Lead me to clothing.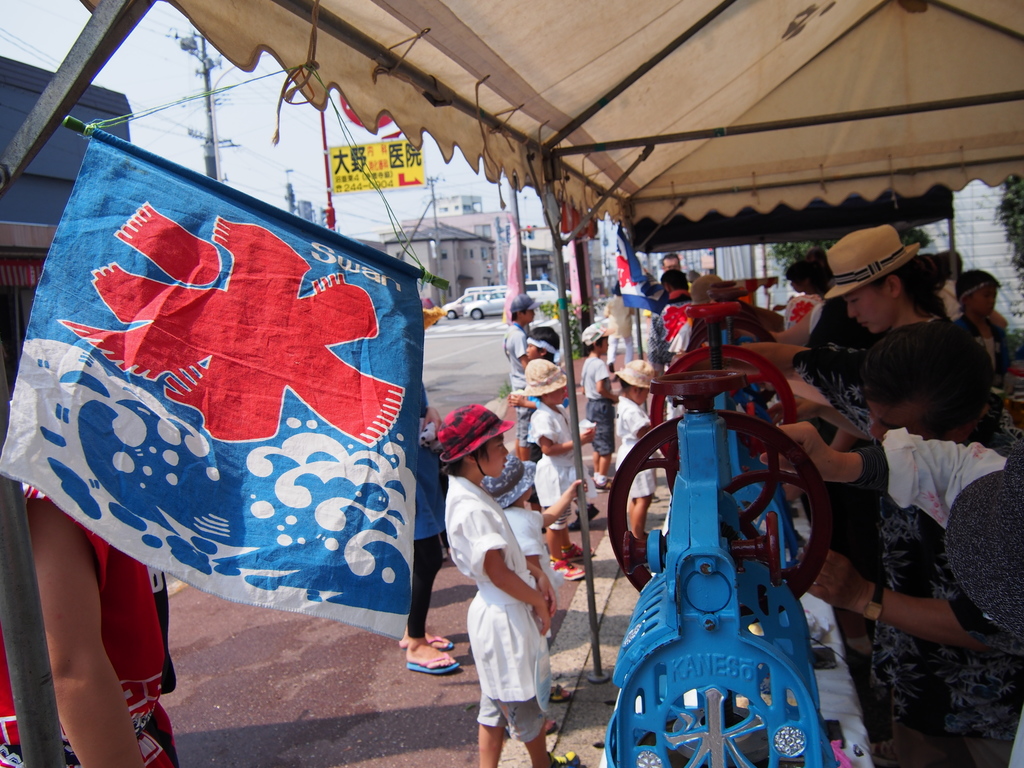
Lead to [left=446, top=468, right=564, bottom=737].
